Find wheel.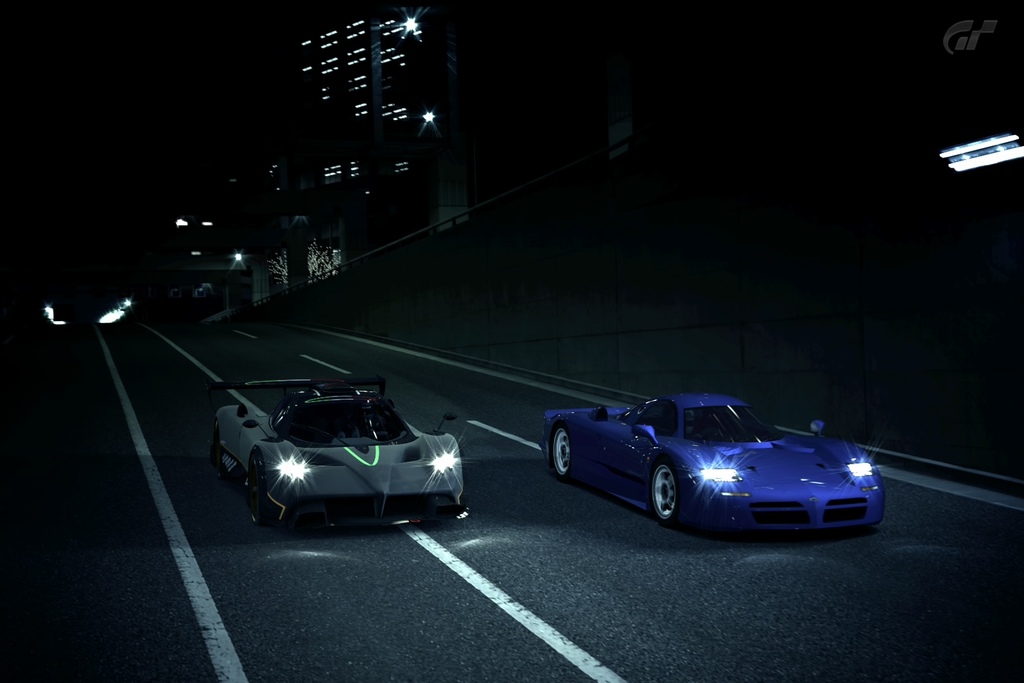
box(250, 447, 267, 522).
